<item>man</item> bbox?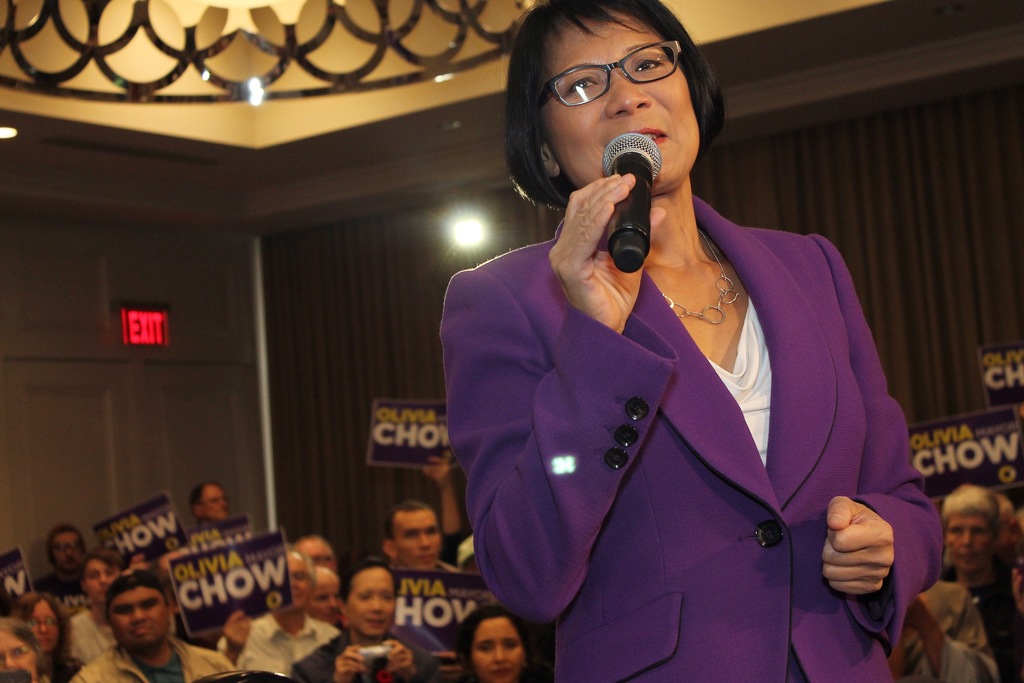
{"x1": 223, "y1": 549, "x2": 339, "y2": 677}
